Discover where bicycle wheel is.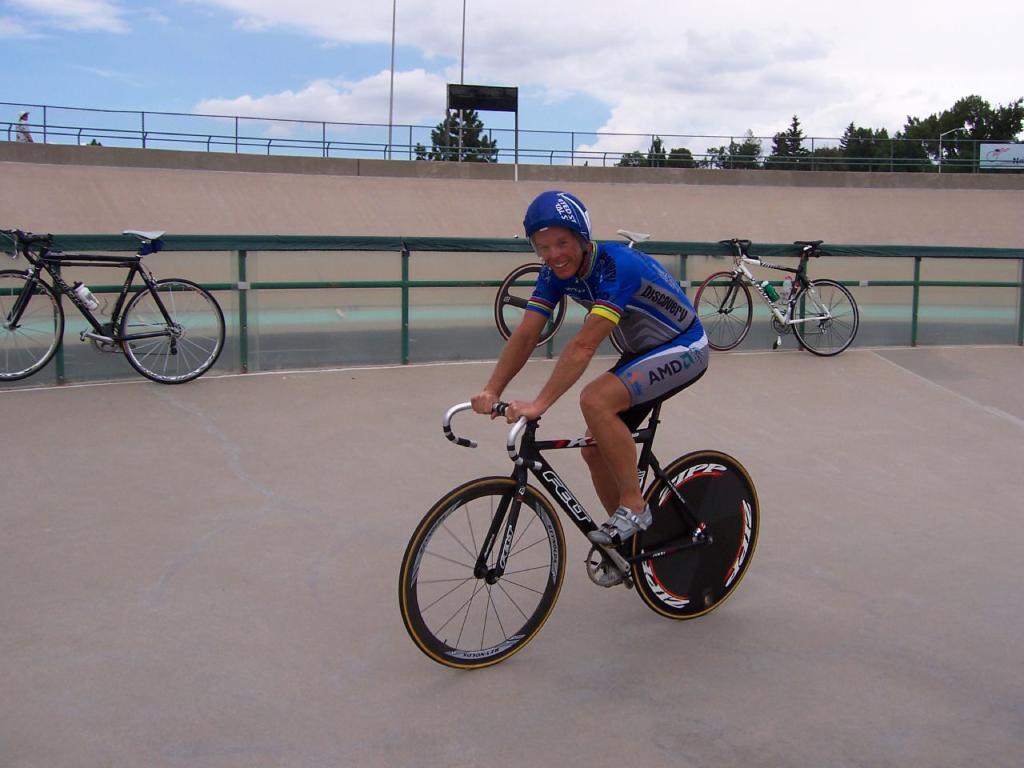
Discovered at locate(399, 474, 565, 670).
